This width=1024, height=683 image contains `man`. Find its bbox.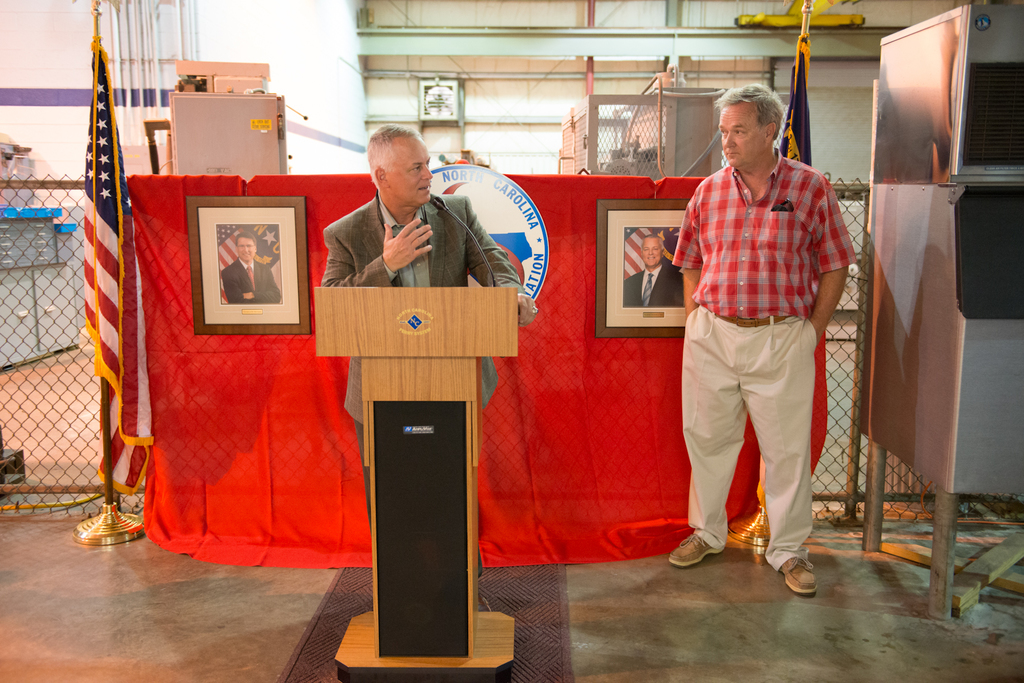
crop(310, 122, 537, 547).
